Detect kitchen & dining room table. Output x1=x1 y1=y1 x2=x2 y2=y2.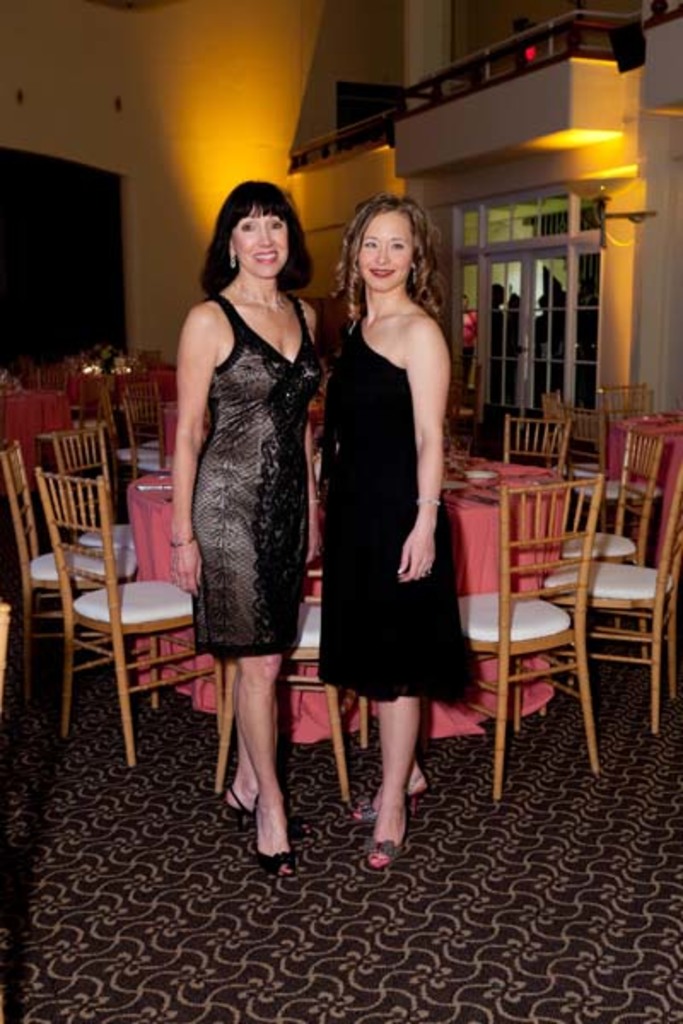
x1=128 y1=444 x2=577 y2=739.
